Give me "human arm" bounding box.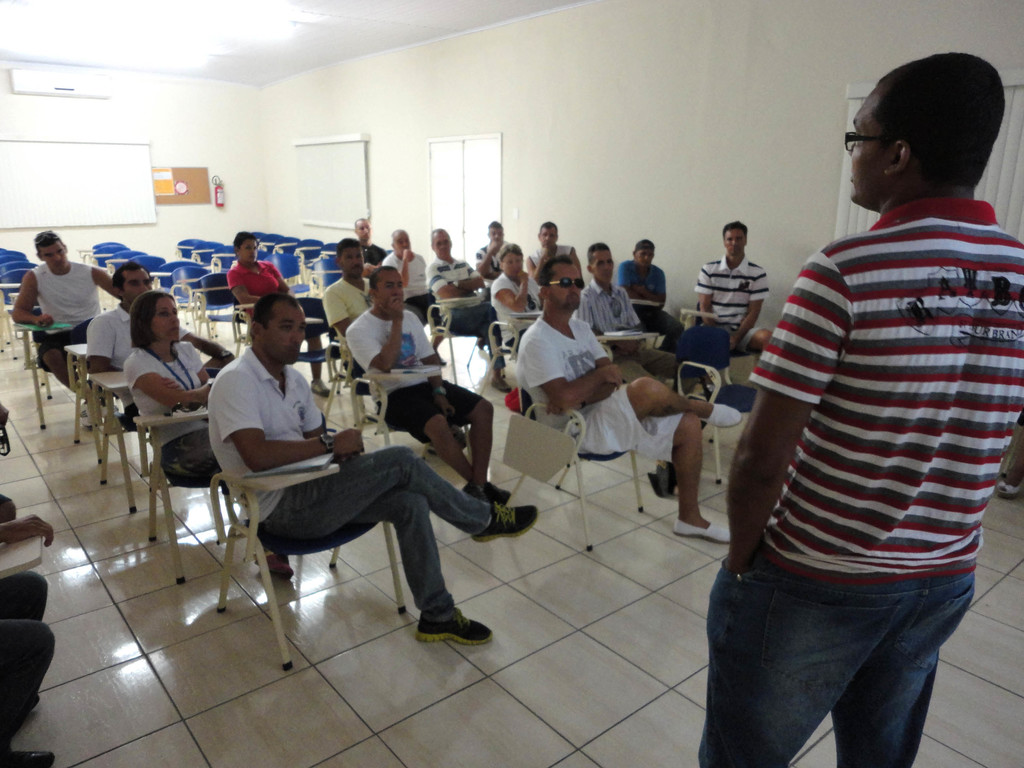
BBox(488, 269, 527, 314).
